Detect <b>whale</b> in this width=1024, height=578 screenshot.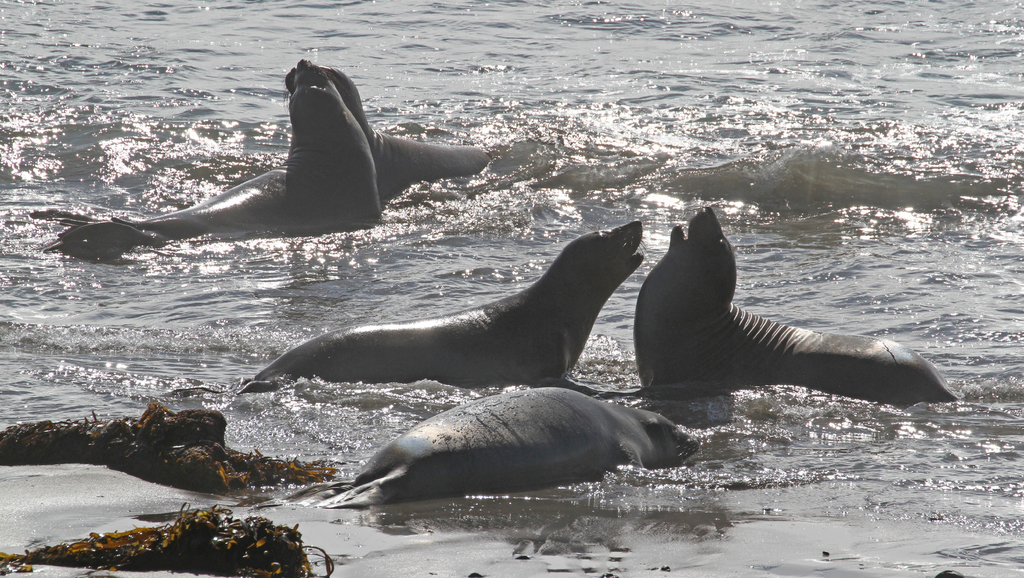
Detection: 58:62:490:248.
